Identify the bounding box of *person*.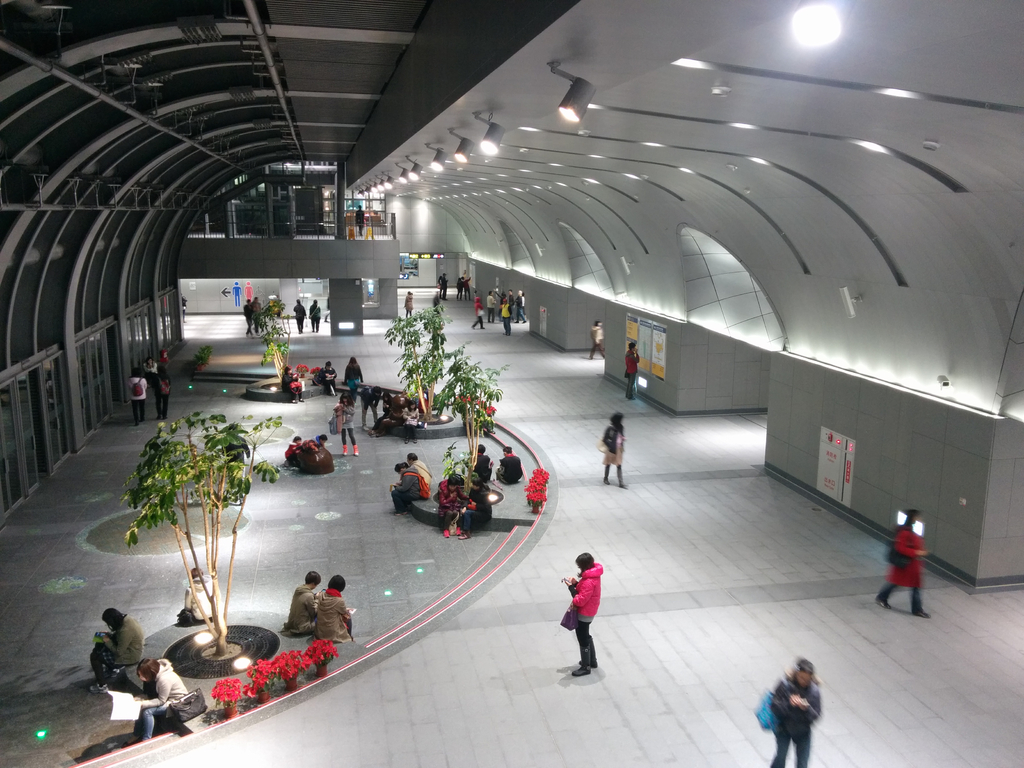
box(377, 385, 392, 420).
